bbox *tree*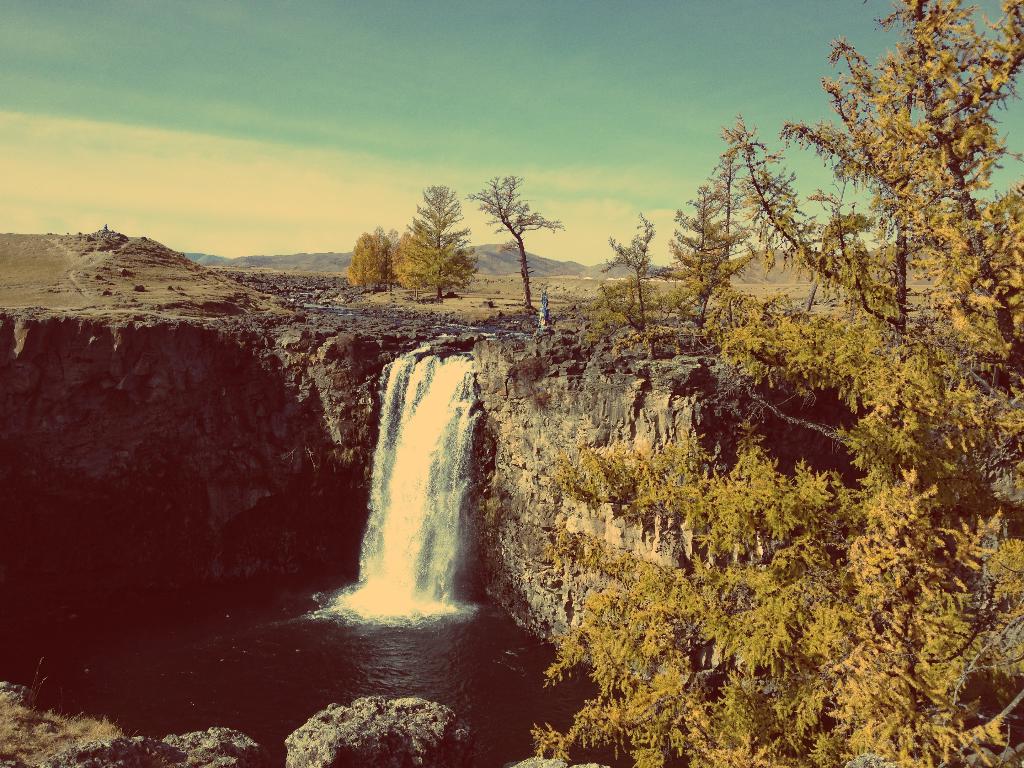
select_region(666, 145, 758, 317)
